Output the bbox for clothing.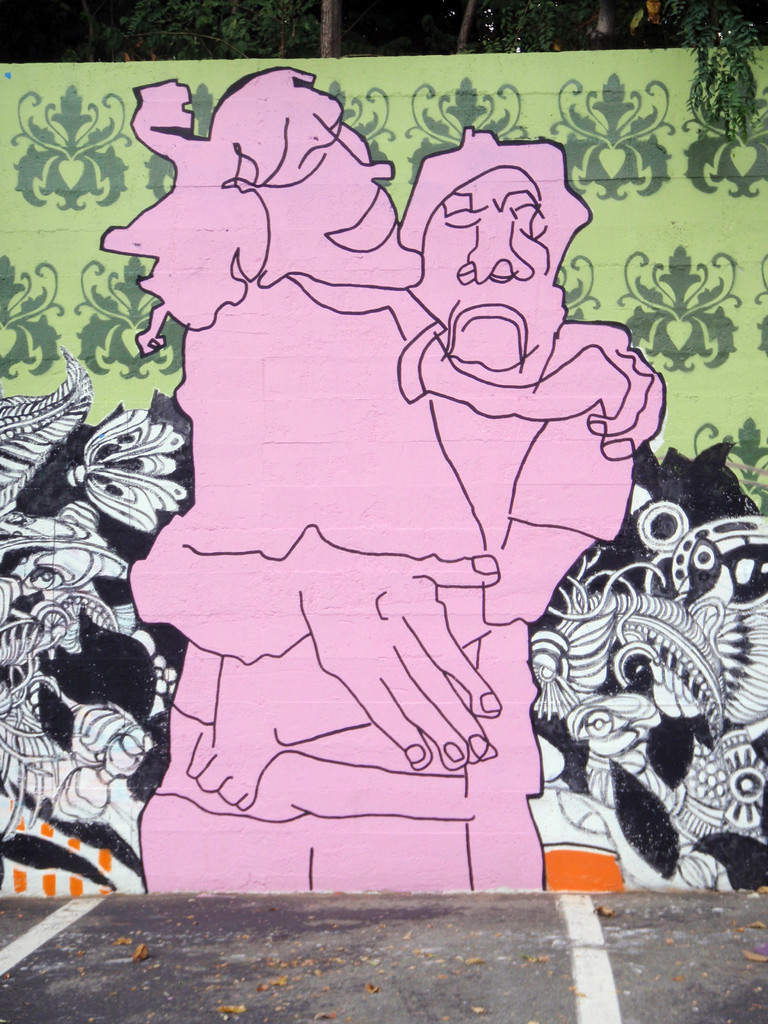
<bbox>435, 324, 628, 892</bbox>.
